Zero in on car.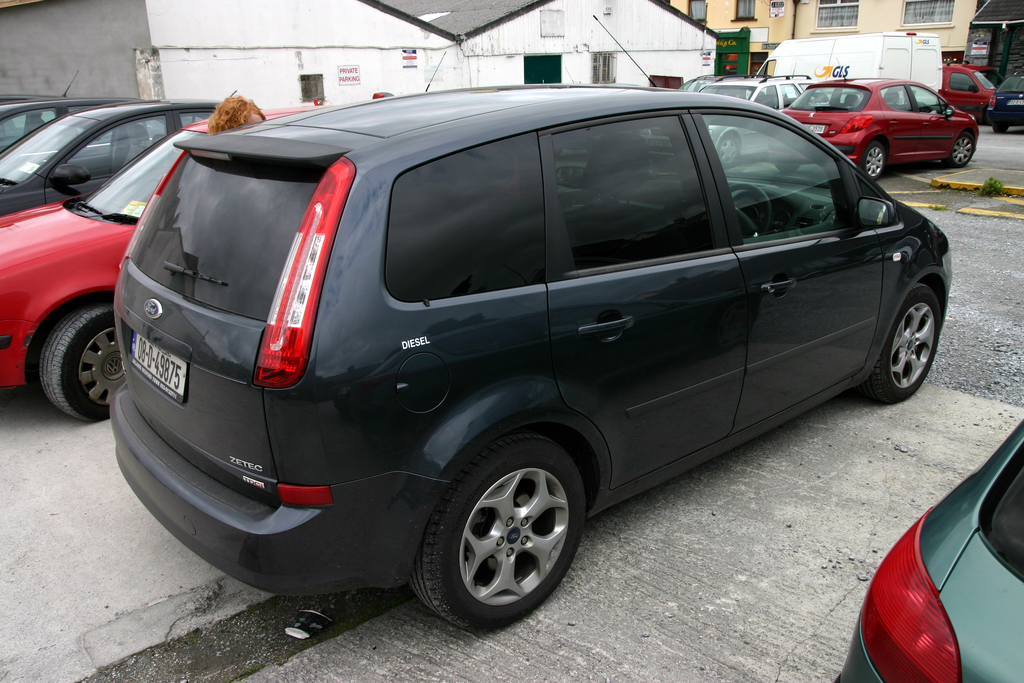
Zeroed in: left=639, top=79, right=819, bottom=165.
